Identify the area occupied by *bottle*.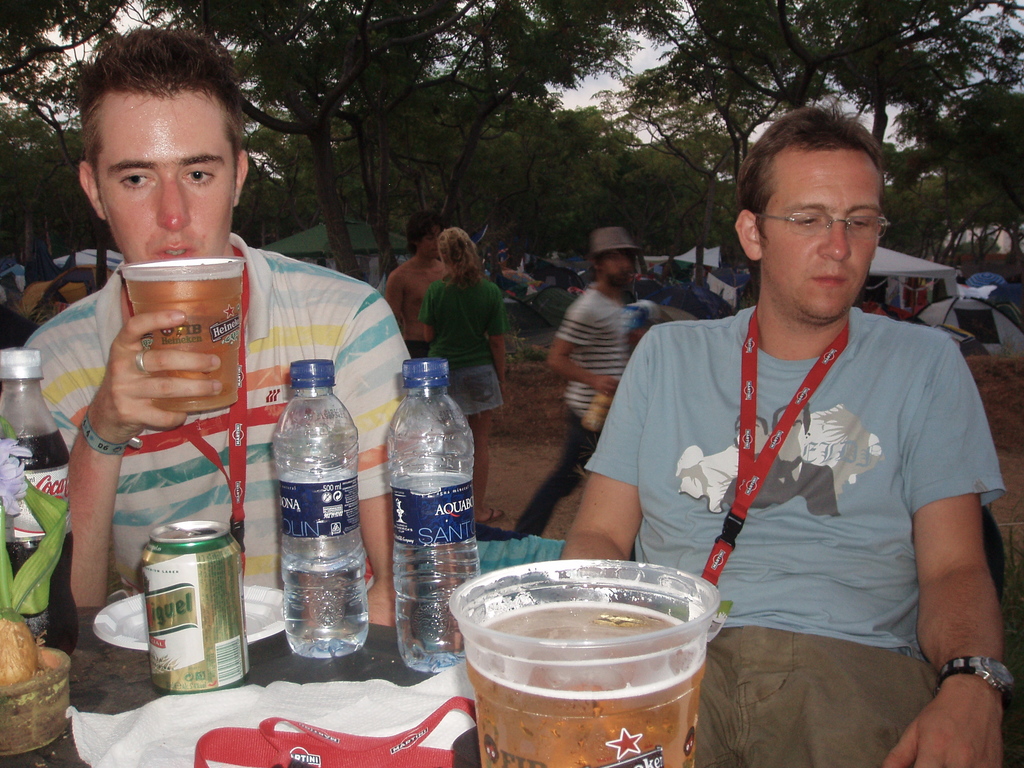
Area: bbox=[386, 356, 484, 674].
